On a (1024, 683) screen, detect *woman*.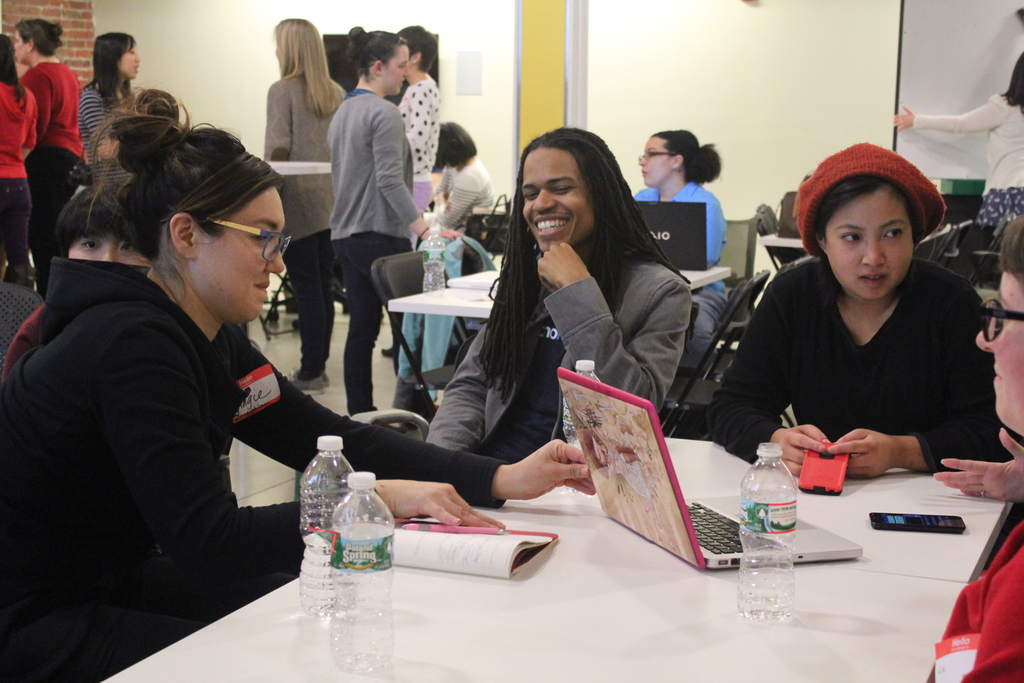
x1=387, y1=22, x2=444, y2=358.
